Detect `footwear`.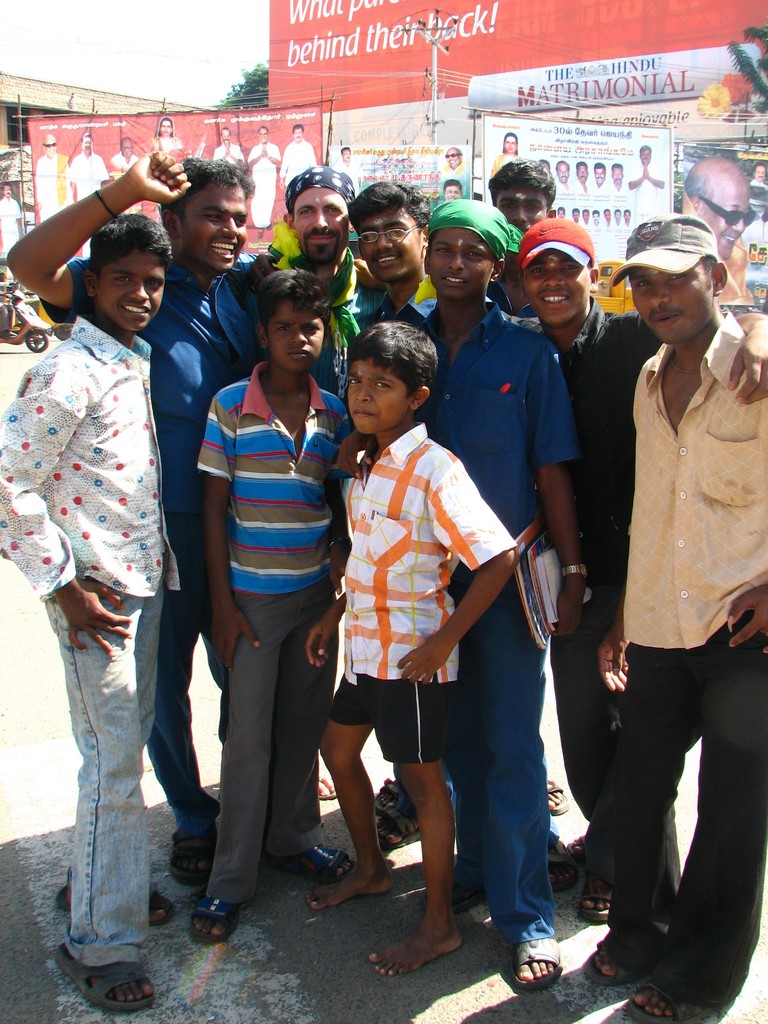
Detected at 186,892,254,948.
